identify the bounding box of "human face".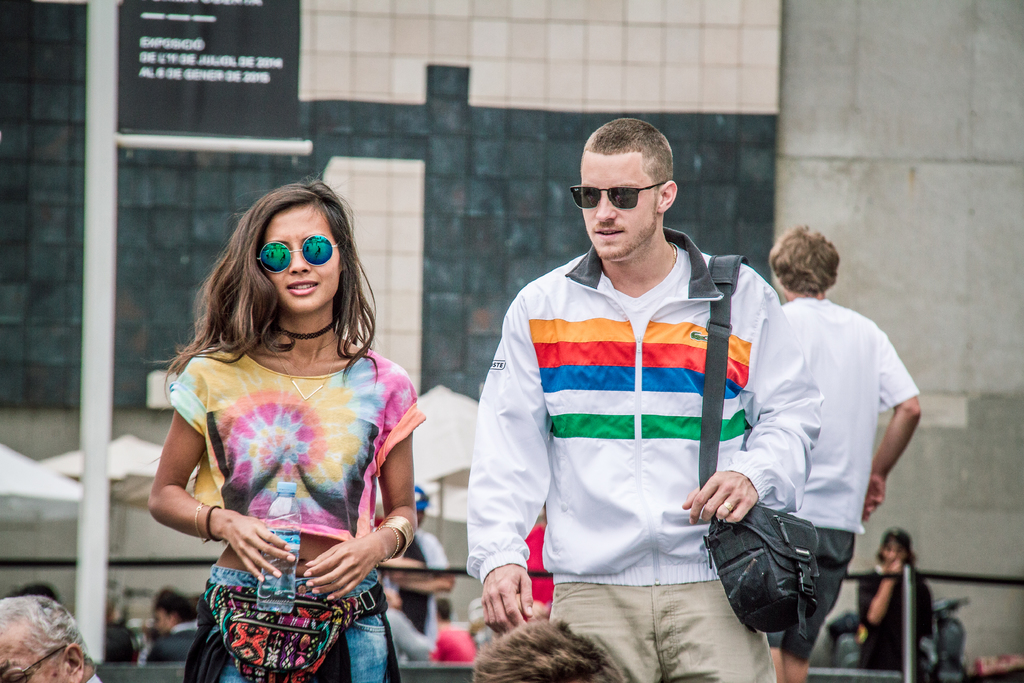
bbox(579, 153, 656, 263).
